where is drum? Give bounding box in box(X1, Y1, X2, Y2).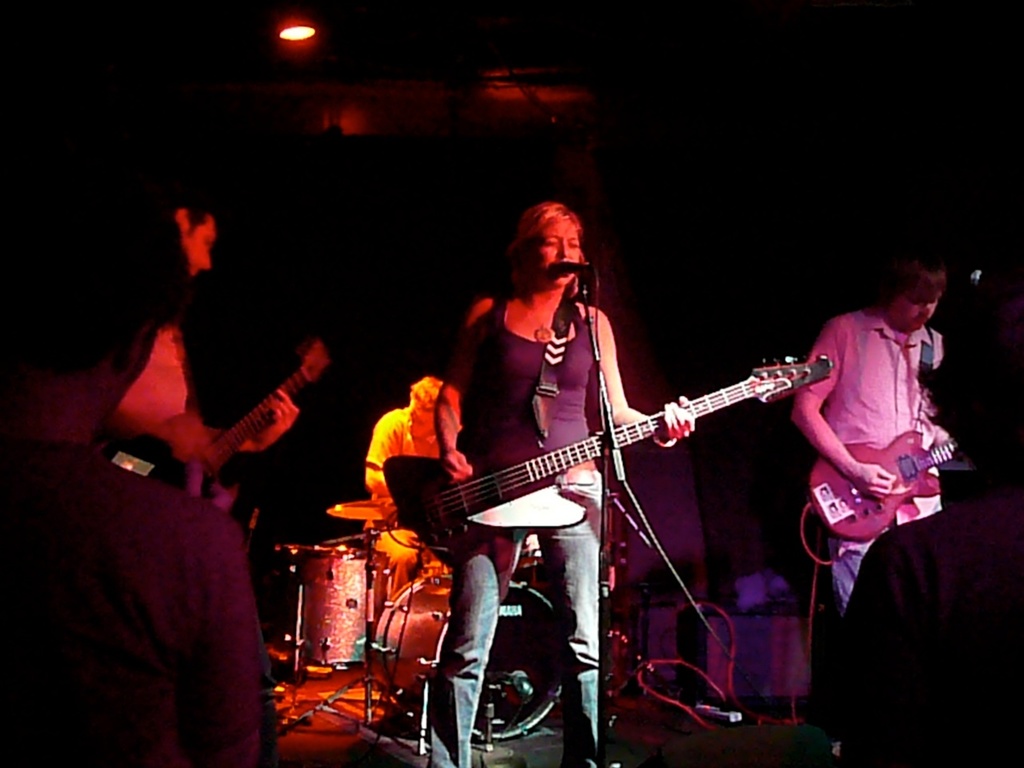
box(373, 581, 570, 738).
